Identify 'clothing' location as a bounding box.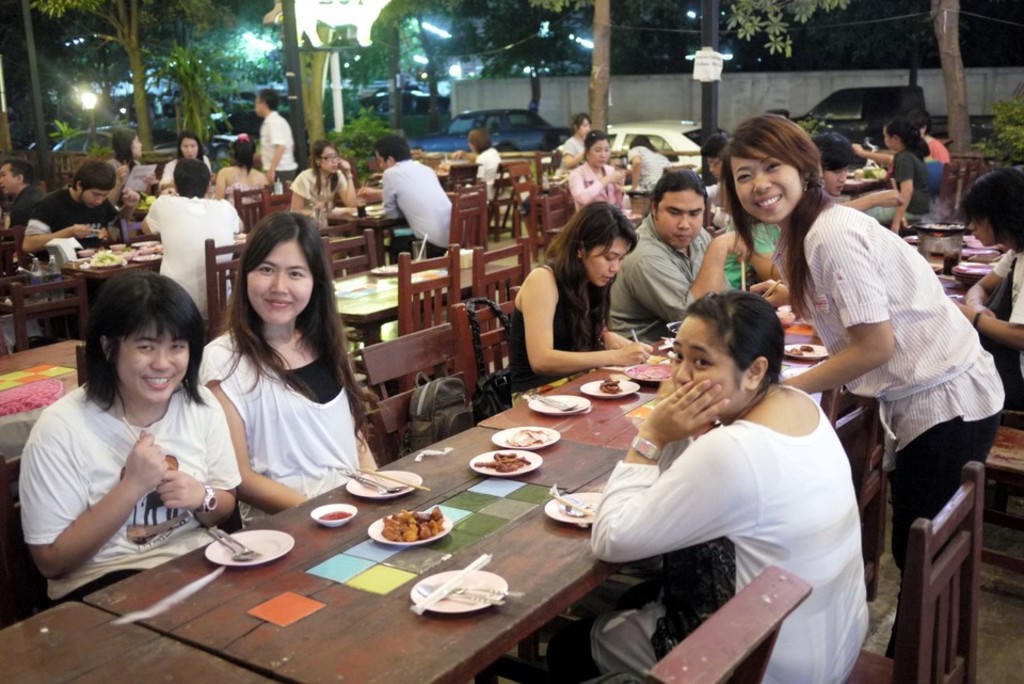
[507, 266, 596, 397].
